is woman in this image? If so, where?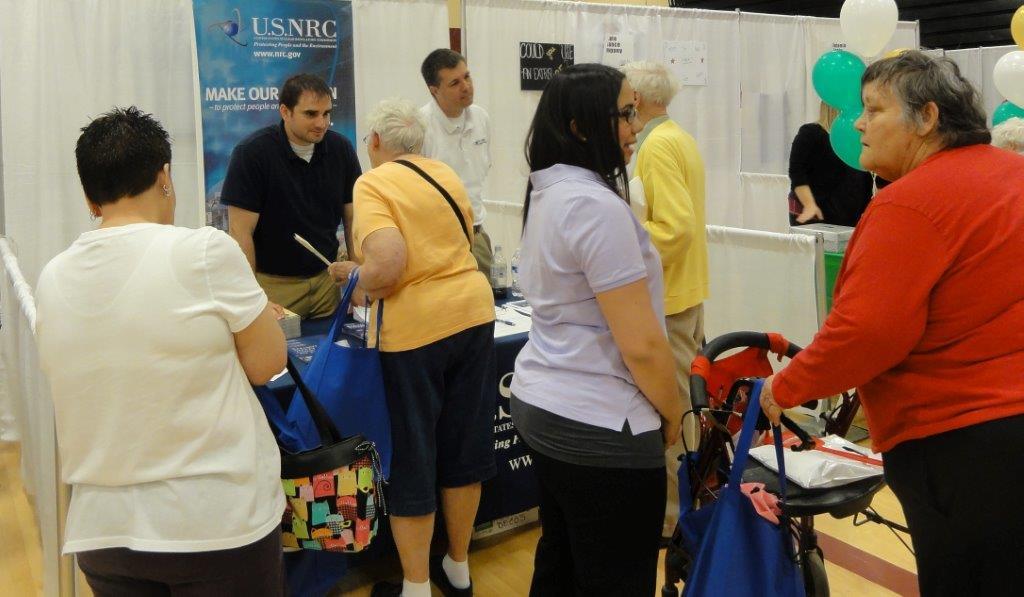
Yes, at BBox(327, 96, 494, 596).
